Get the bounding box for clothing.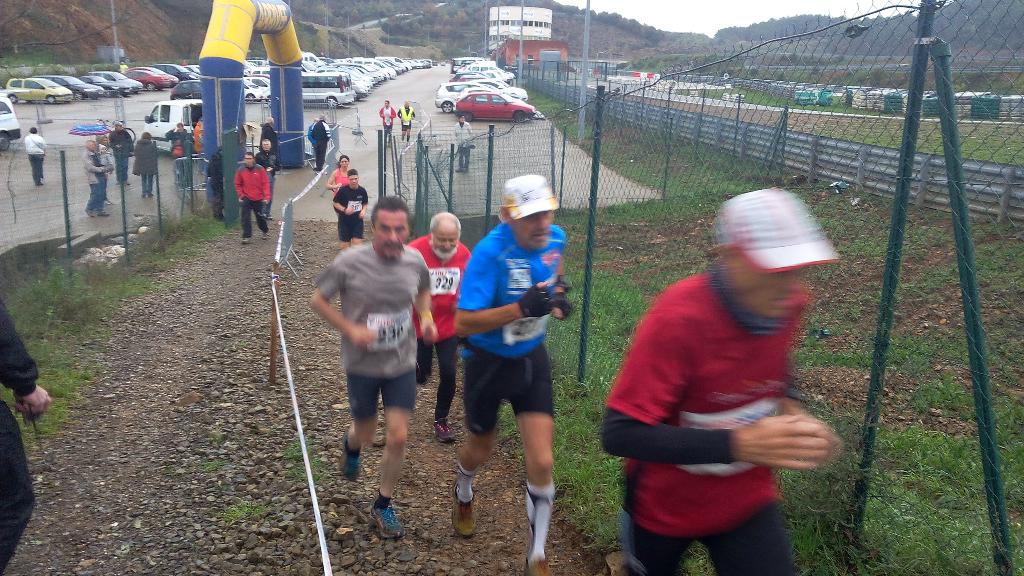
x1=333, y1=167, x2=351, y2=193.
